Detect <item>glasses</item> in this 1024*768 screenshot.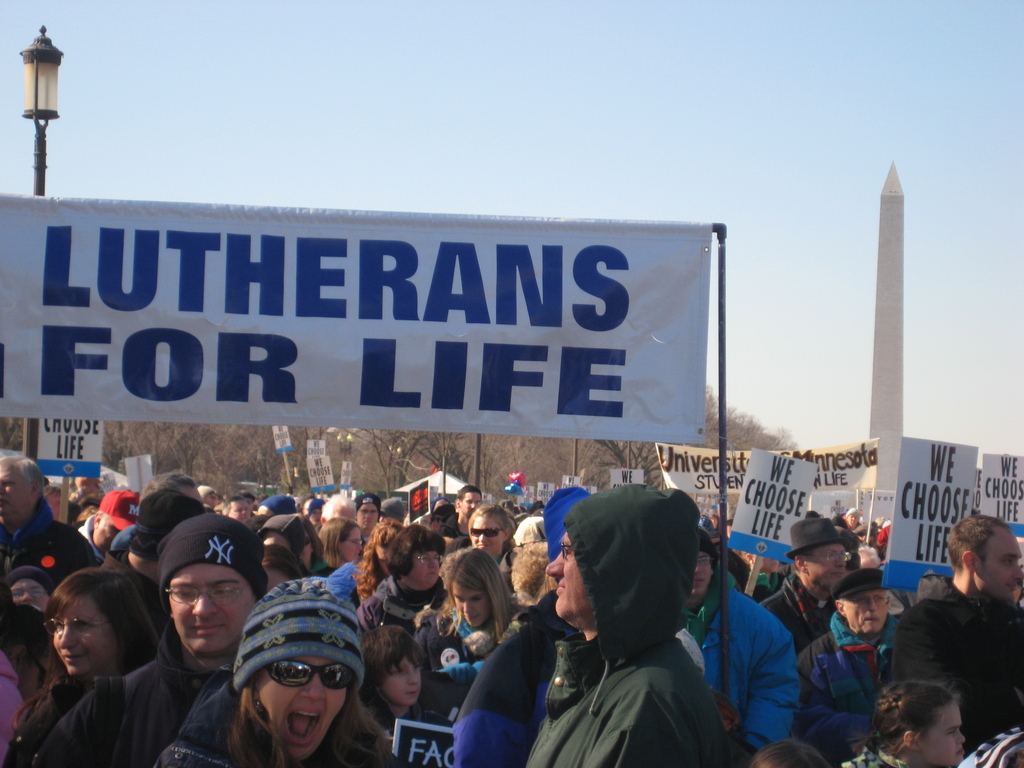
Detection: <box>261,660,355,691</box>.
